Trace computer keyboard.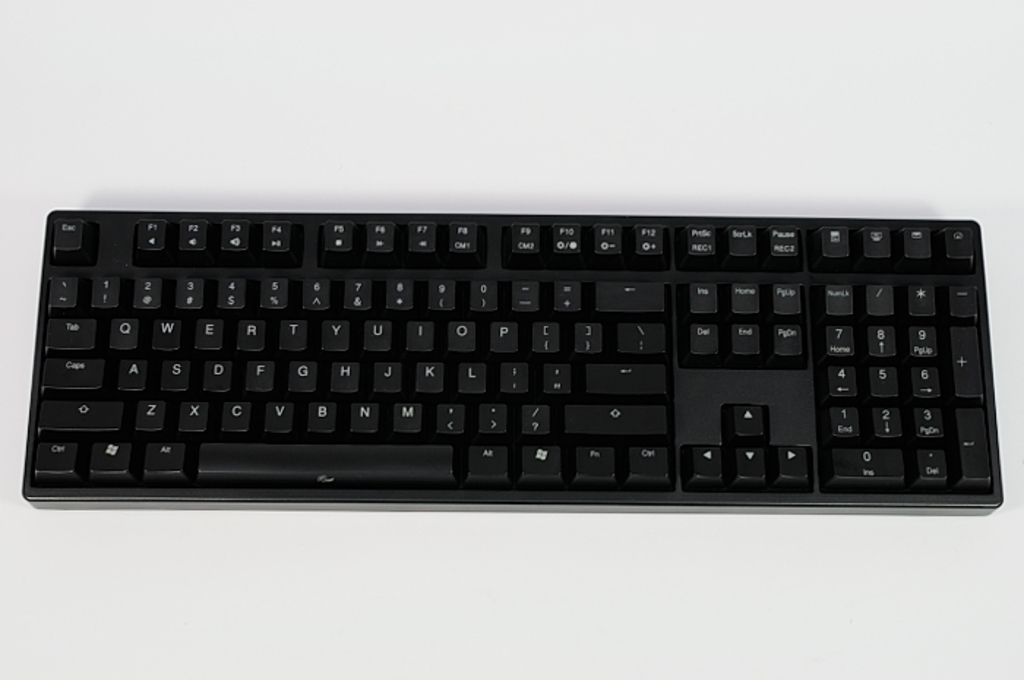
Traced to 19 206 1008 516.
